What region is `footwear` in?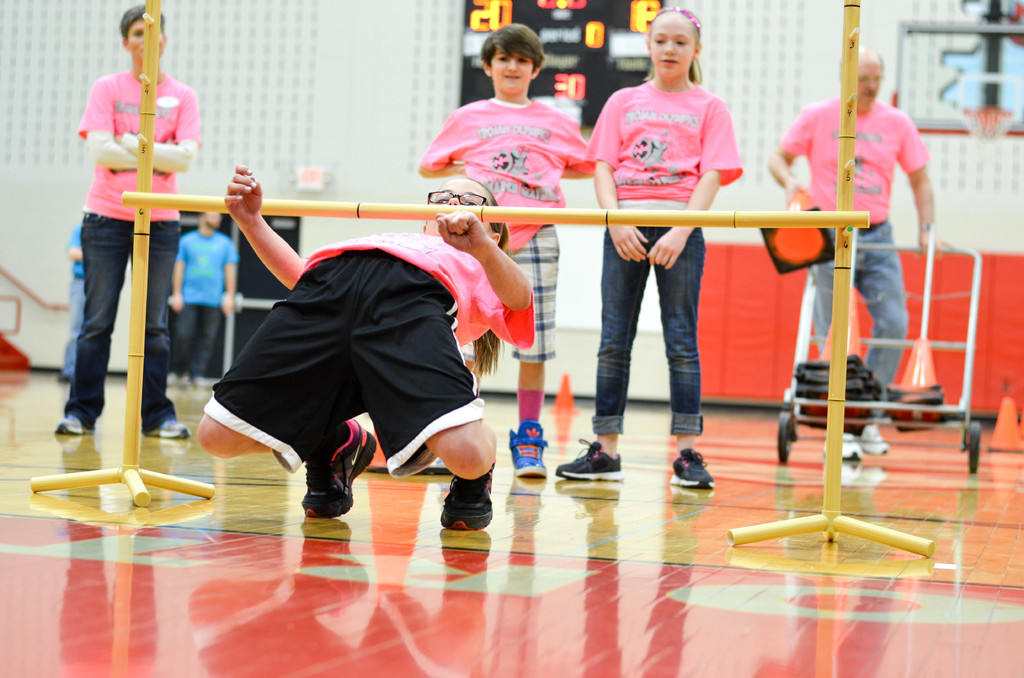
locate(56, 414, 97, 436).
